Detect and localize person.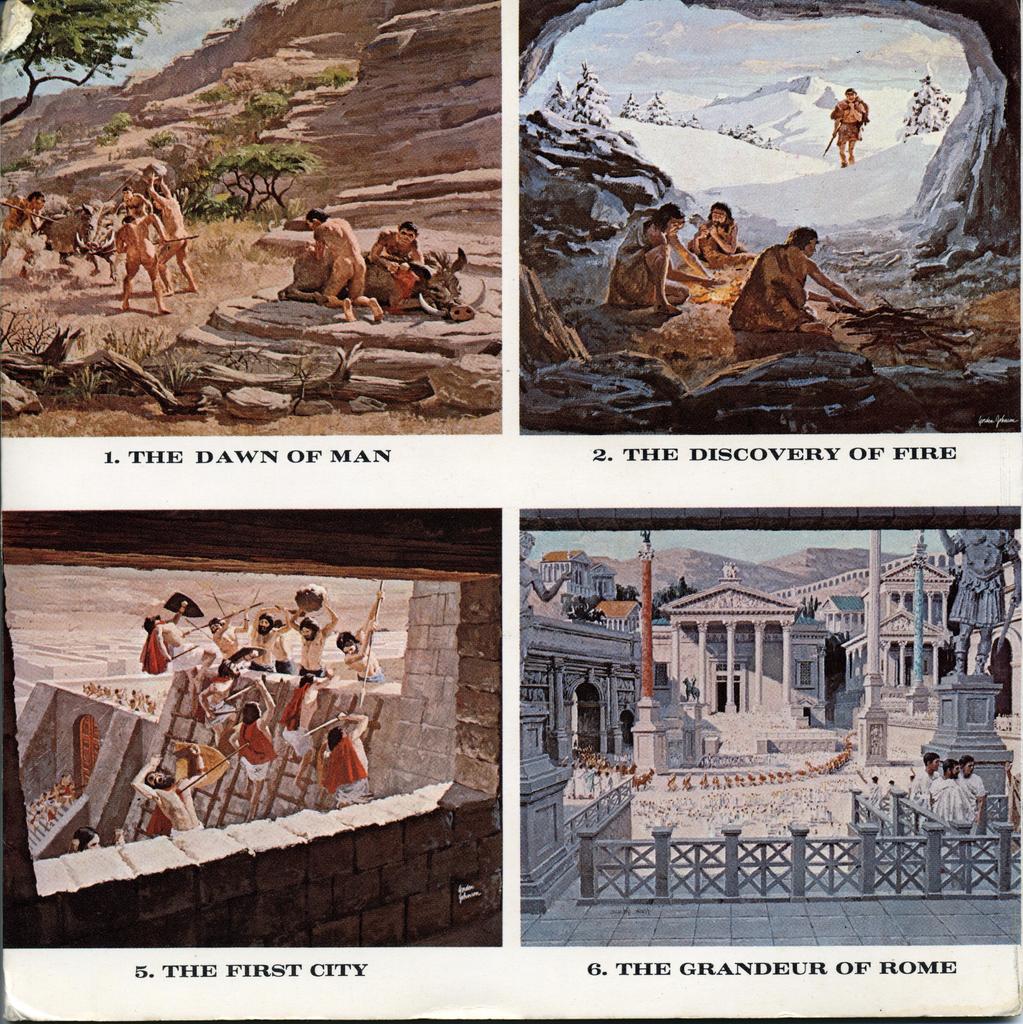
Localized at bbox(927, 764, 969, 819).
